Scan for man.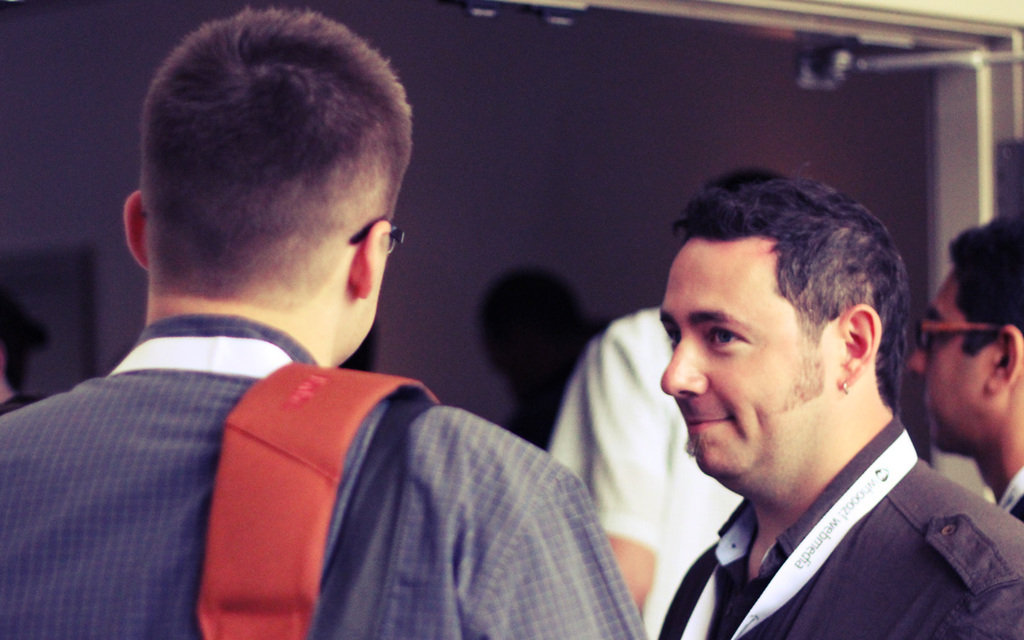
Scan result: [903,212,1023,523].
